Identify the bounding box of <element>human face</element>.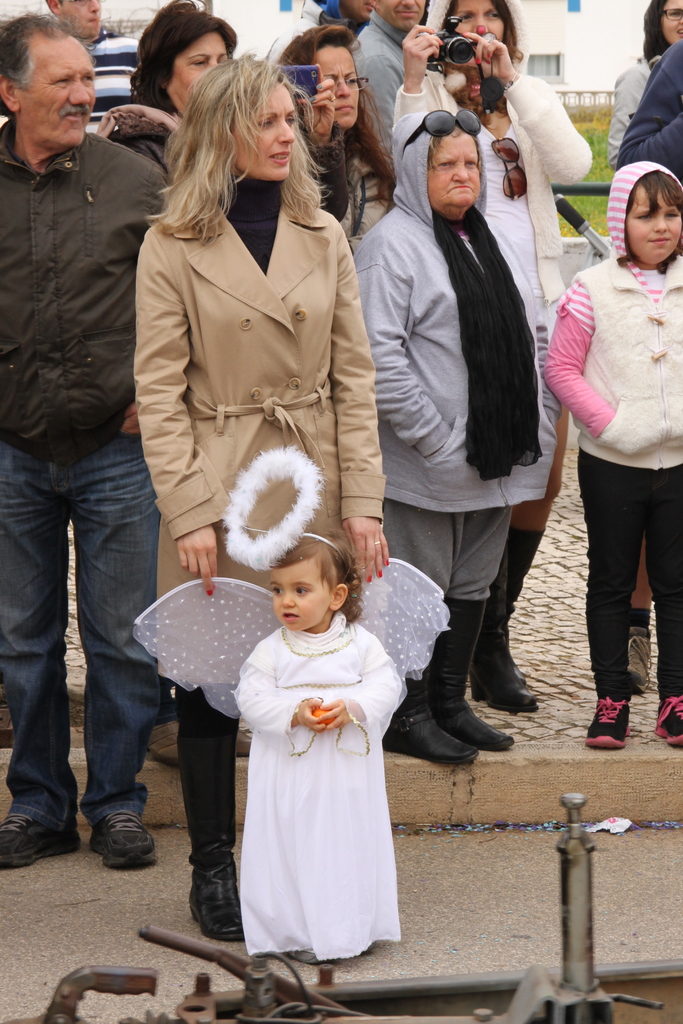
region(235, 83, 301, 187).
